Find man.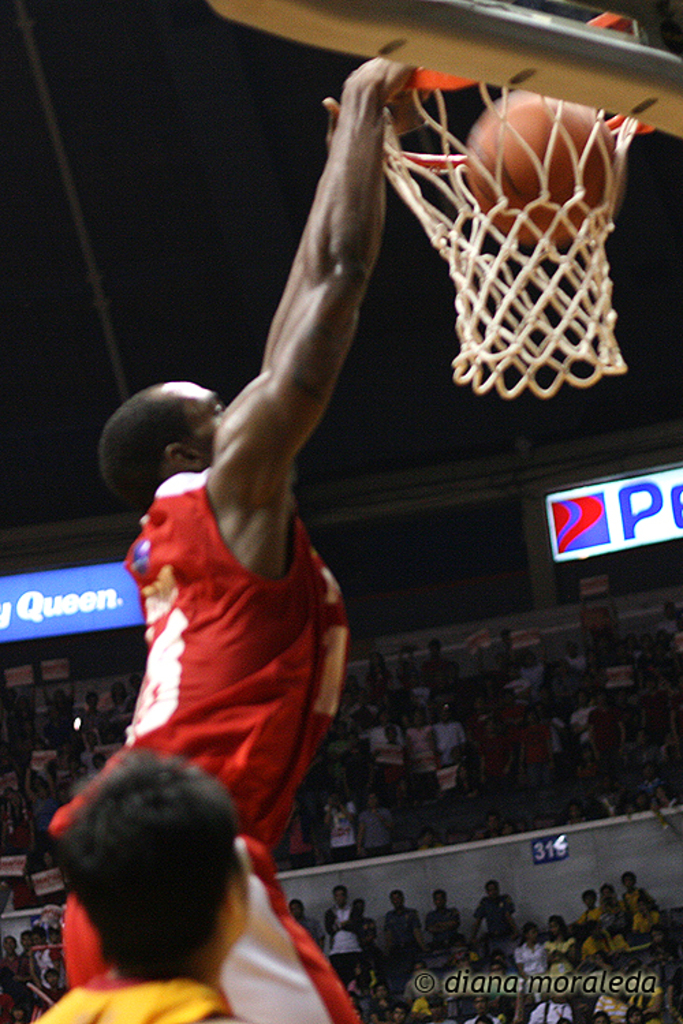
Rect(377, 886, 433, 963).
